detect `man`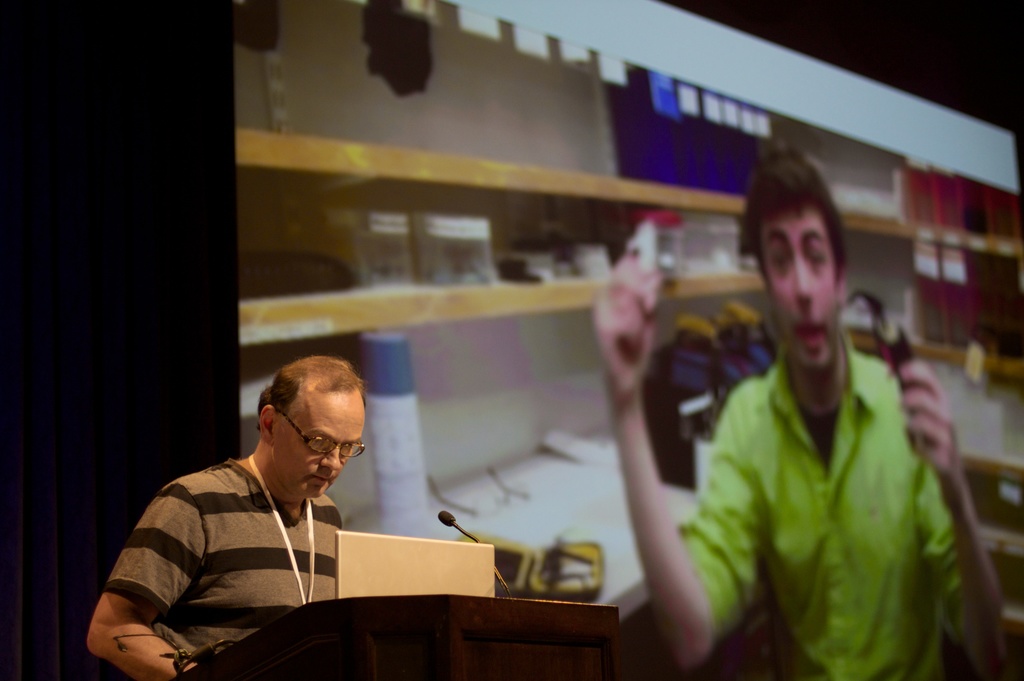
77,351,357,680
